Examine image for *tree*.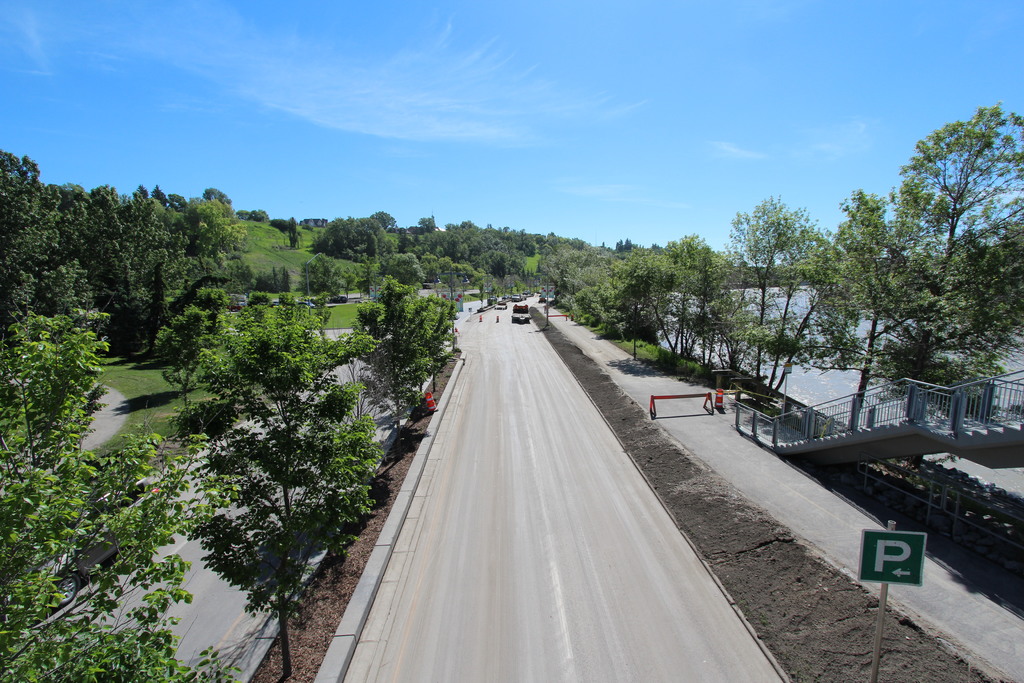
Examination result: l=476, t=282, r=486, b=311.
